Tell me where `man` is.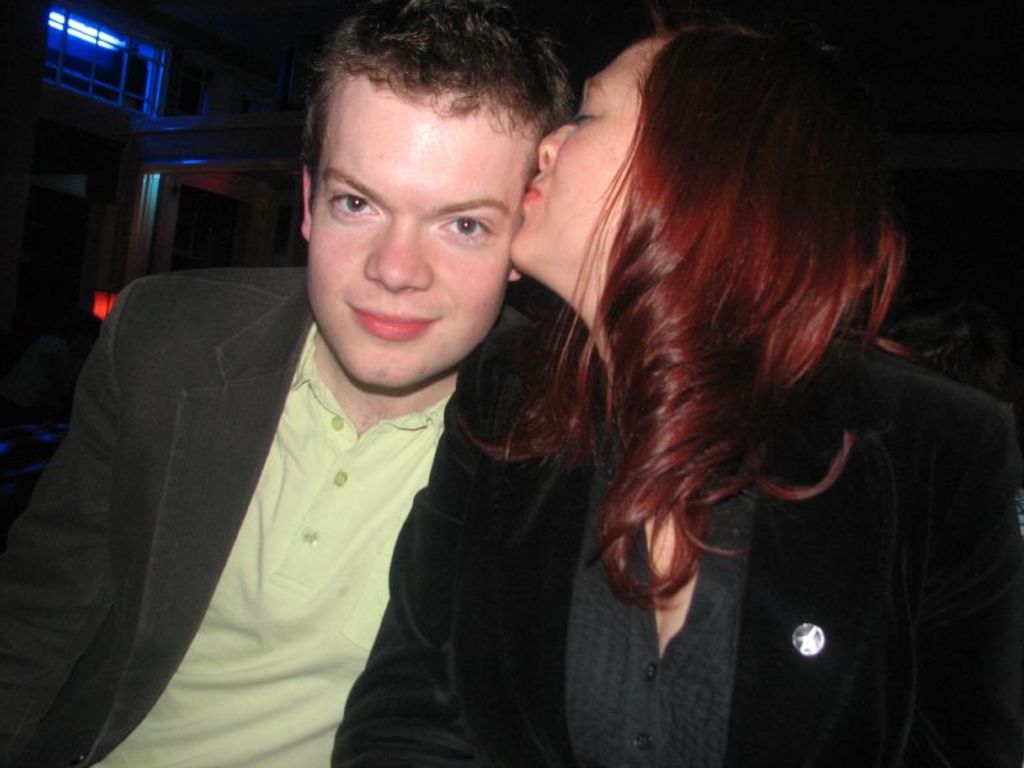
`man` is at bbox=[0, 0, 613, 767].
